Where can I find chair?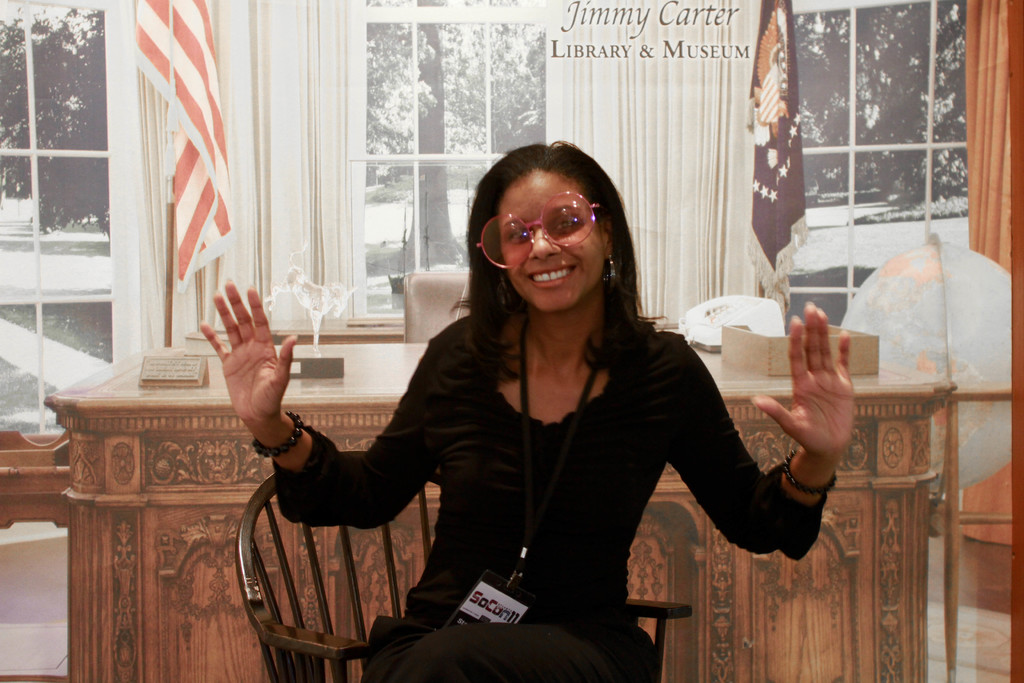
You can find it at left=230, top=465, right=700, bottom=682.
